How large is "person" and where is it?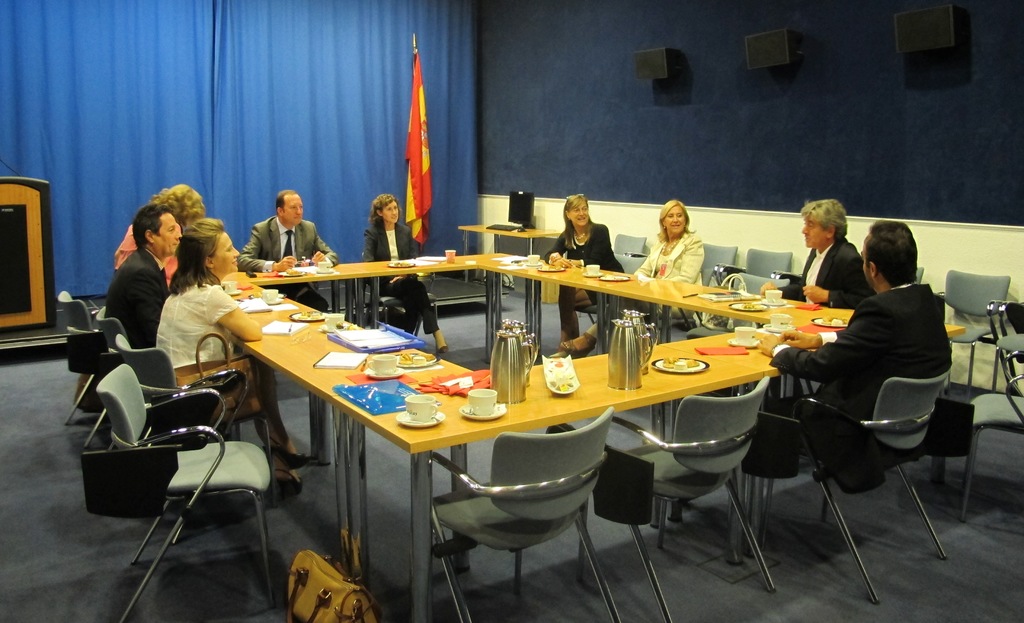
Bounding box: left=758, top=191, right=884, bottom=311.
